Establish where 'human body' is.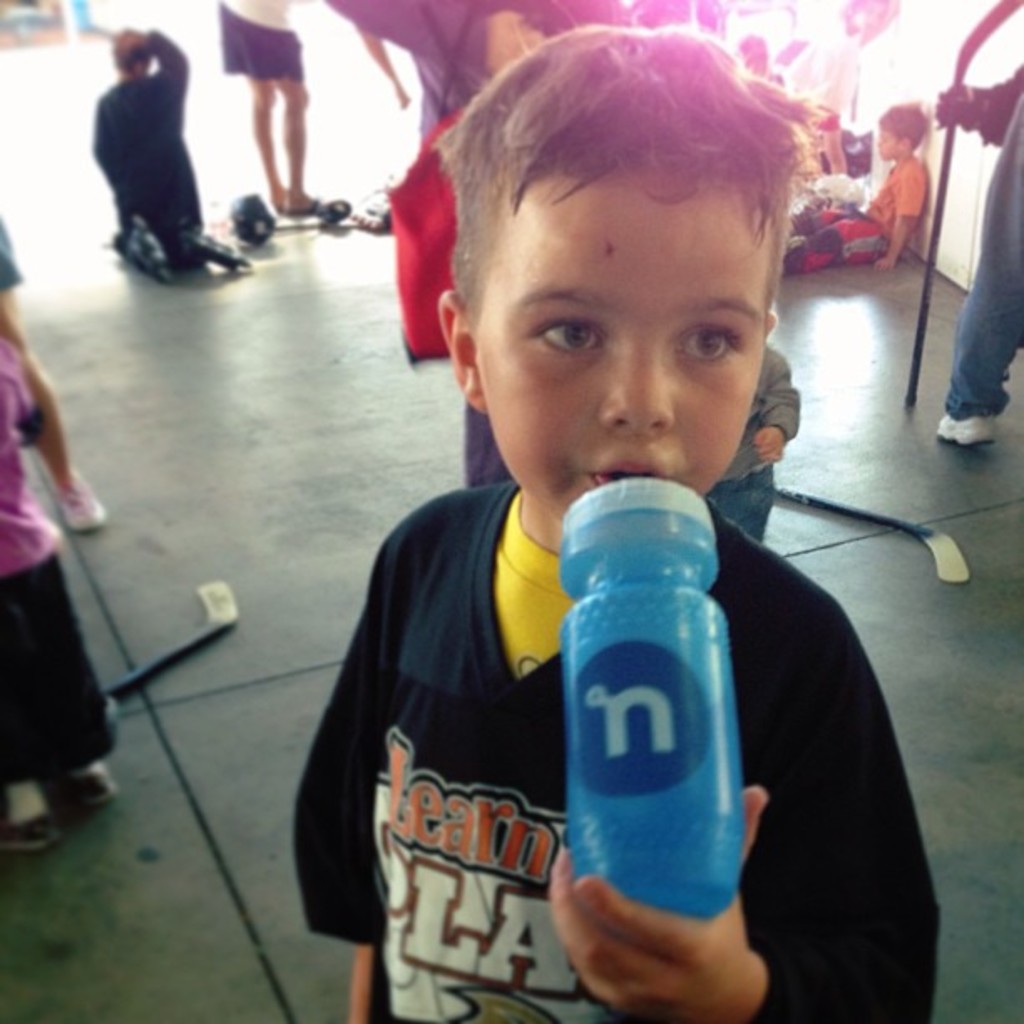
Established at box=[0, 212, 105, 534].
